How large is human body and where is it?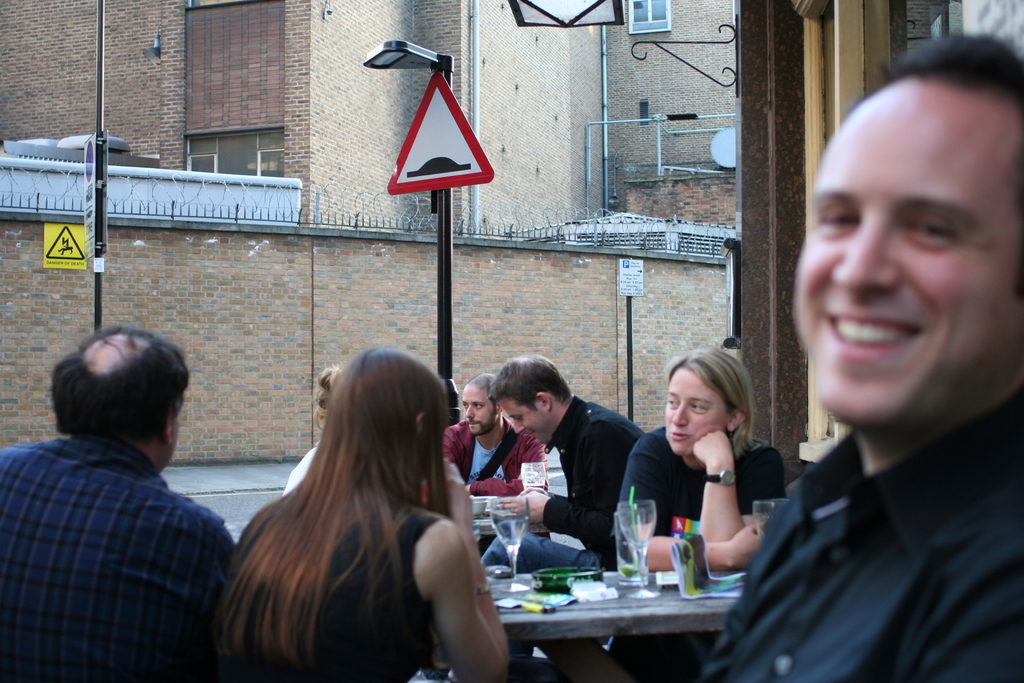
Bounding box: l=202, t=354, r=521, b=679.
